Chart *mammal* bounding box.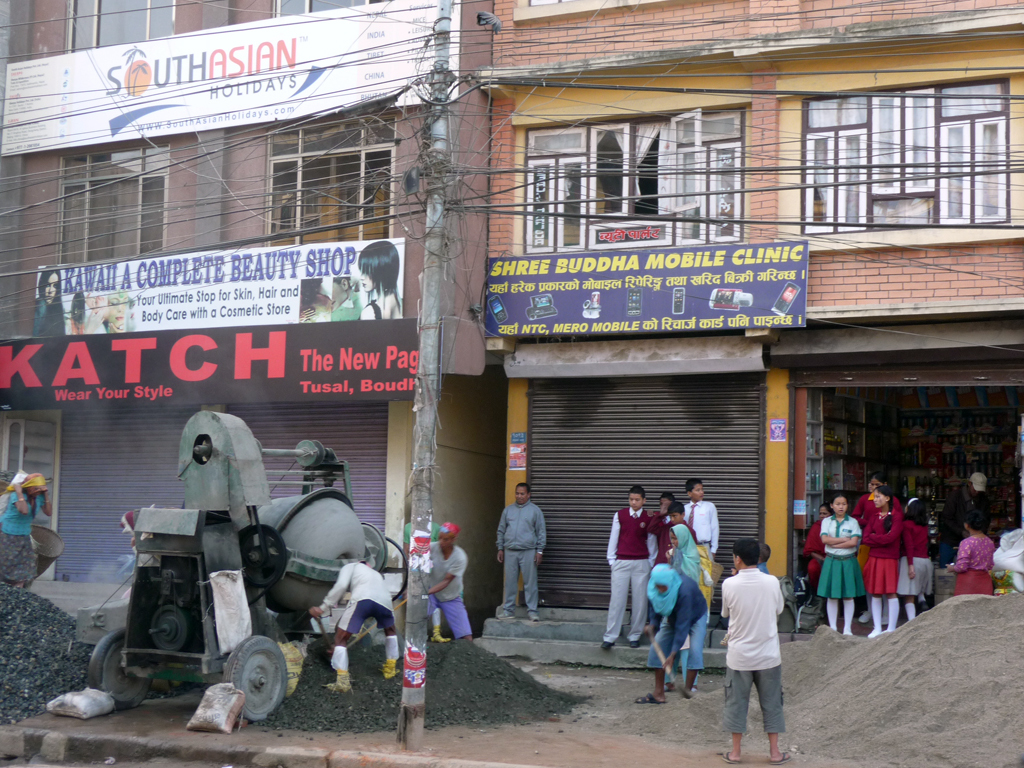
Charted: (68, 292, 87, 338).
